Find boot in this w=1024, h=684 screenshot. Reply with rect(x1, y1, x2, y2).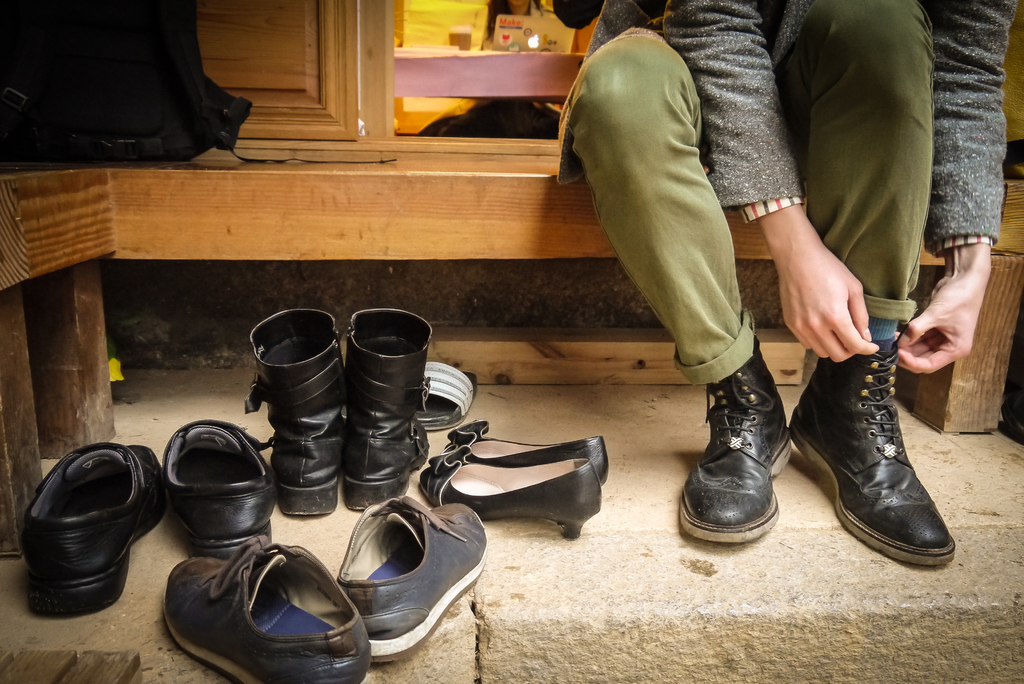
rect(349, 310, 434, 521).
